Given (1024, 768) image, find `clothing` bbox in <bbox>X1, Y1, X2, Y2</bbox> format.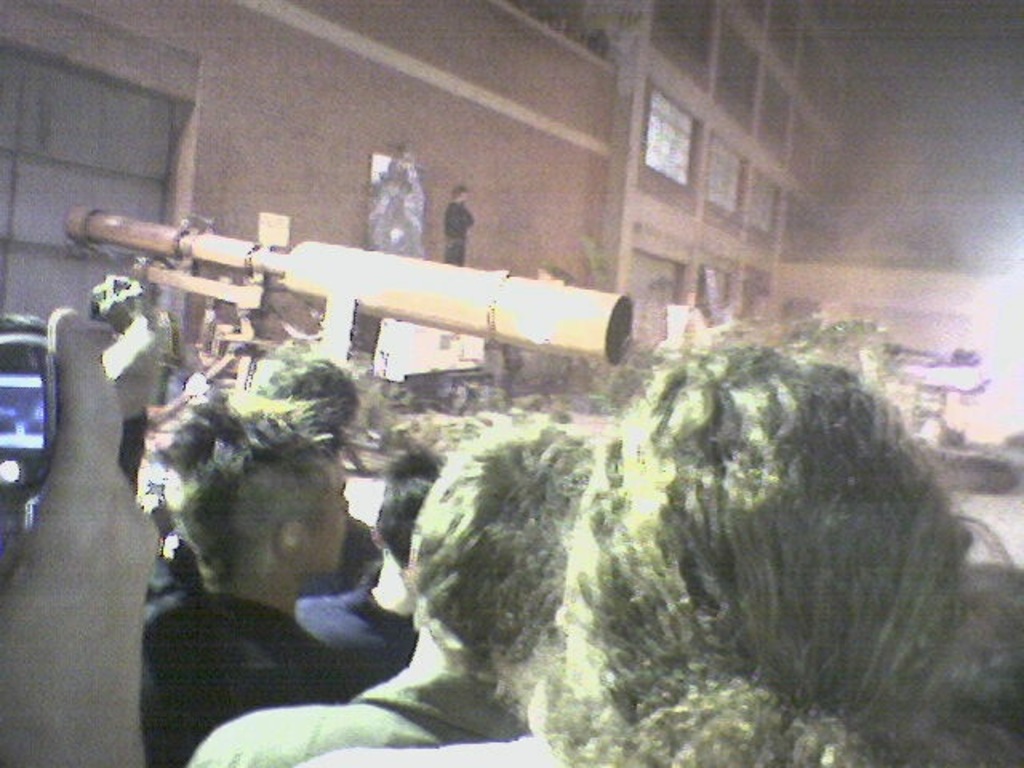
<bbox>186, 654, 528, 766</bbox>.
